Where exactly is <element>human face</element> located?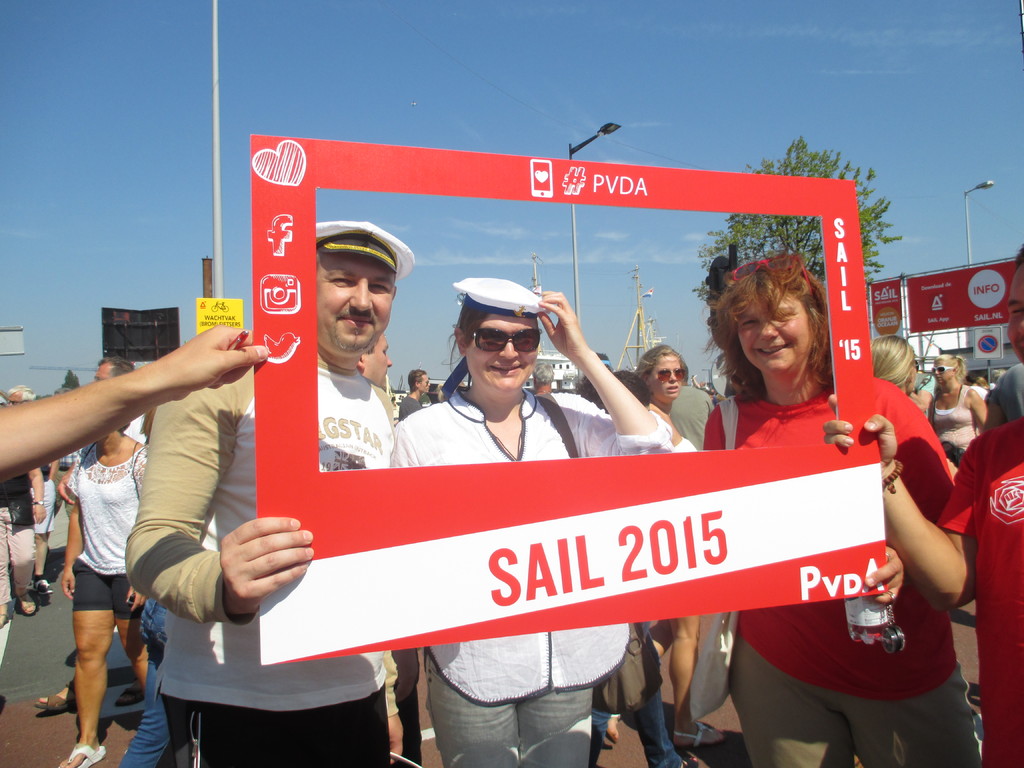
Its bounding box is left=93, top=361, right=113, bottom=382.
